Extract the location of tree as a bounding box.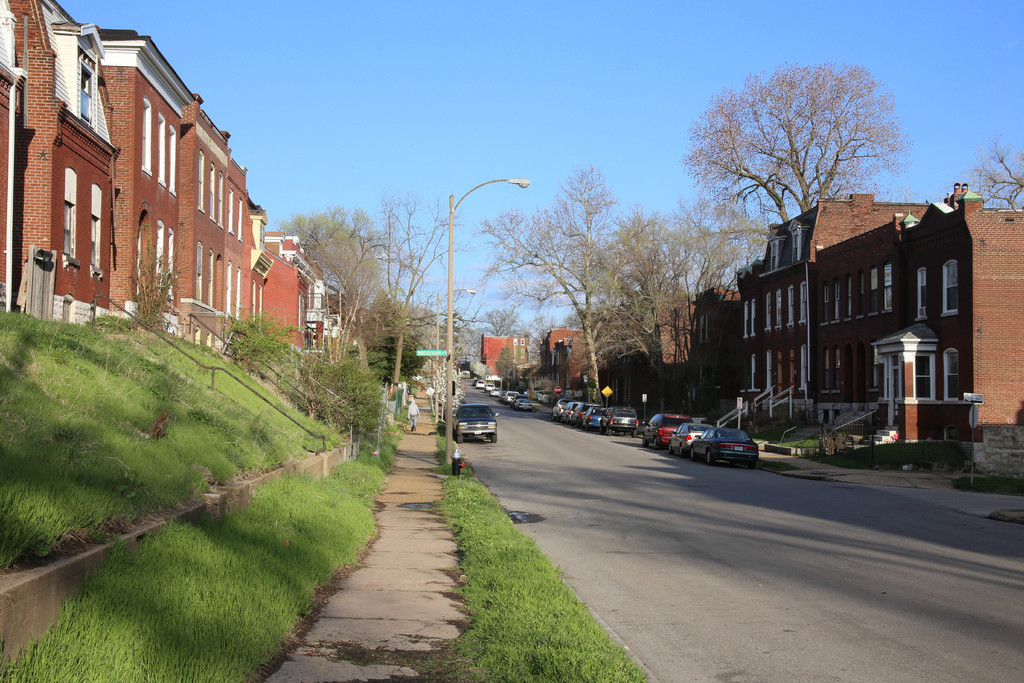
[675, 63, 916, 231].
